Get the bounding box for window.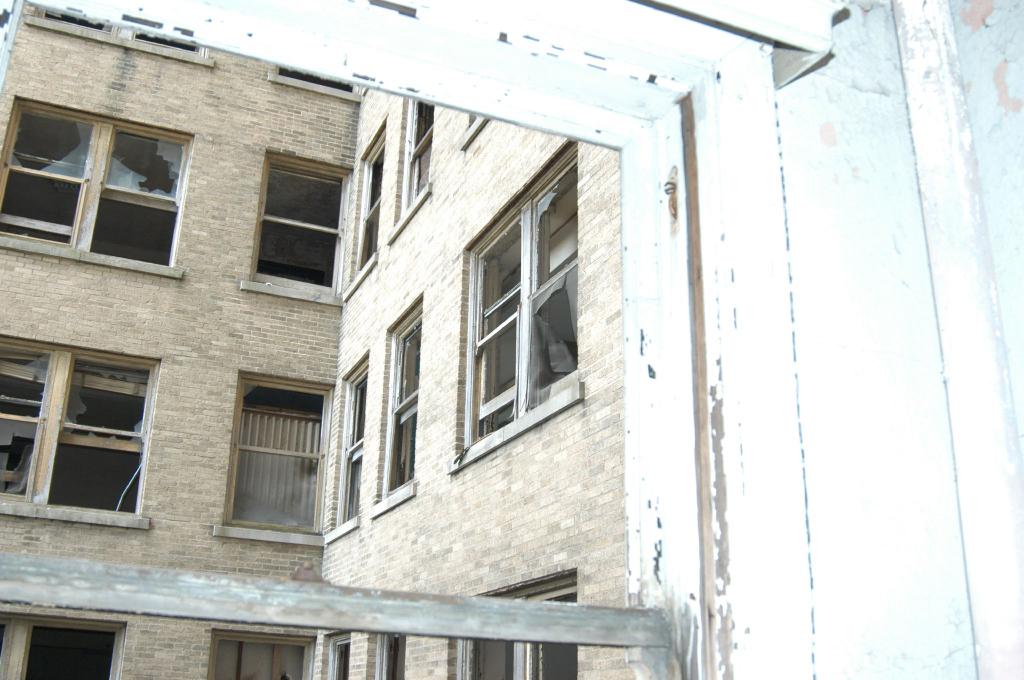
Rect(29, 628, 125, 679).
